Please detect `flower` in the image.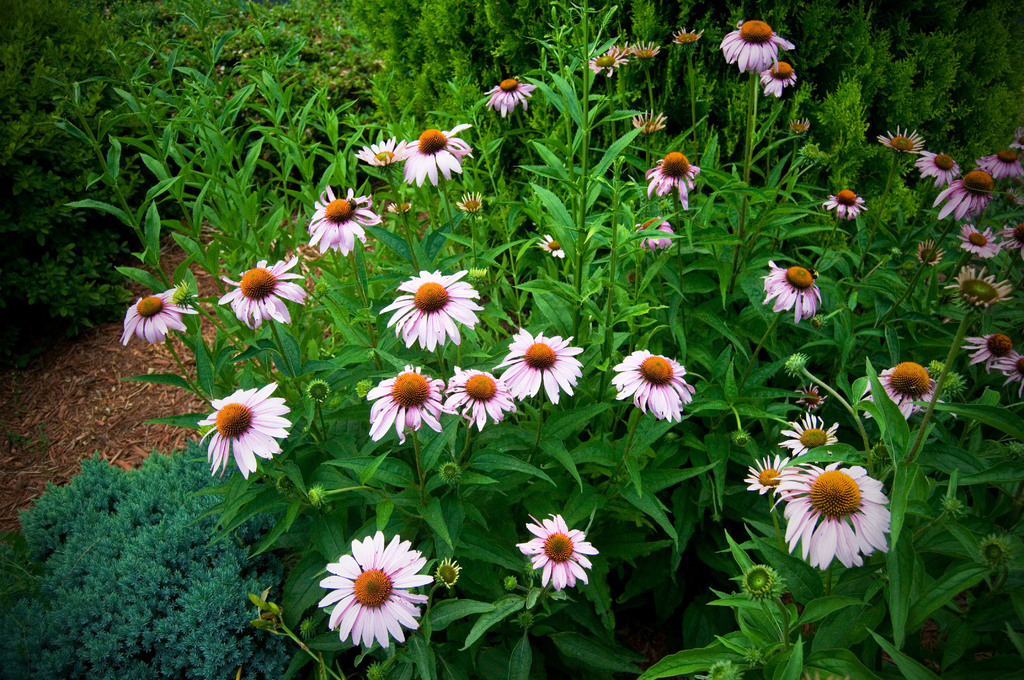
region(515, 506, 601, 592).
